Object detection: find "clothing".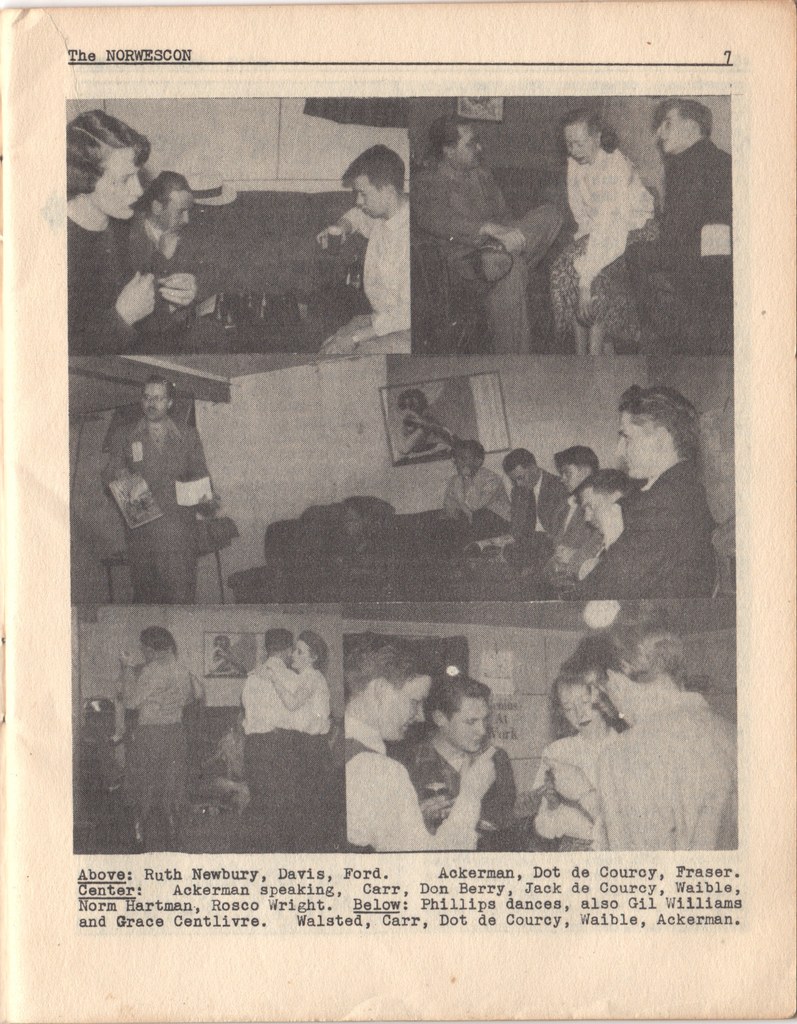
124, 657, 185, 818.
